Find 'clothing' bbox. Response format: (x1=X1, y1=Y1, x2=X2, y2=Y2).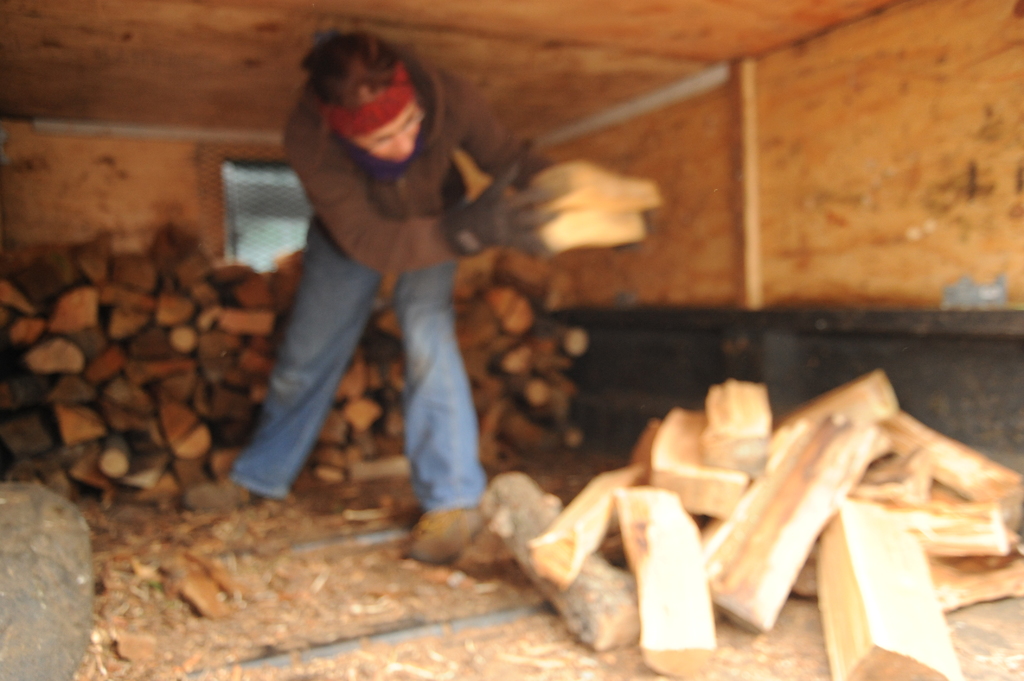
(x1=229, y1=36, x2=540, y2=505).
